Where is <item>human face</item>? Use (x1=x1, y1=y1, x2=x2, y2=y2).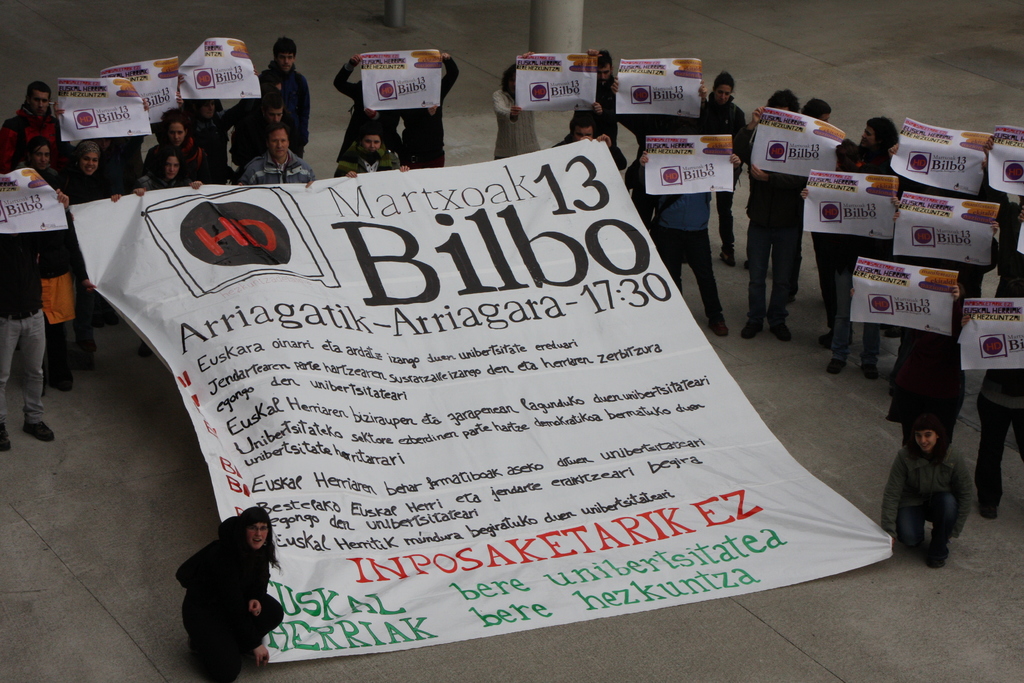
(x1=571, y1=124, x2=592, y2=141).
